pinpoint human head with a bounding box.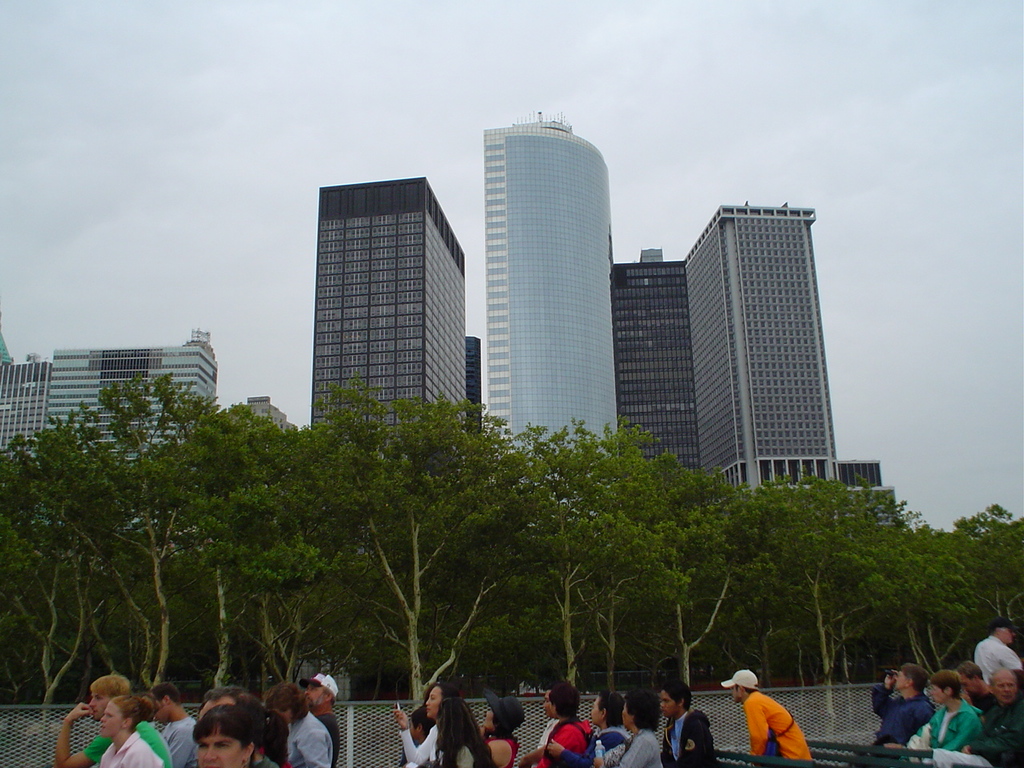
x1=94 y1=694 x2=154 y2=738.
